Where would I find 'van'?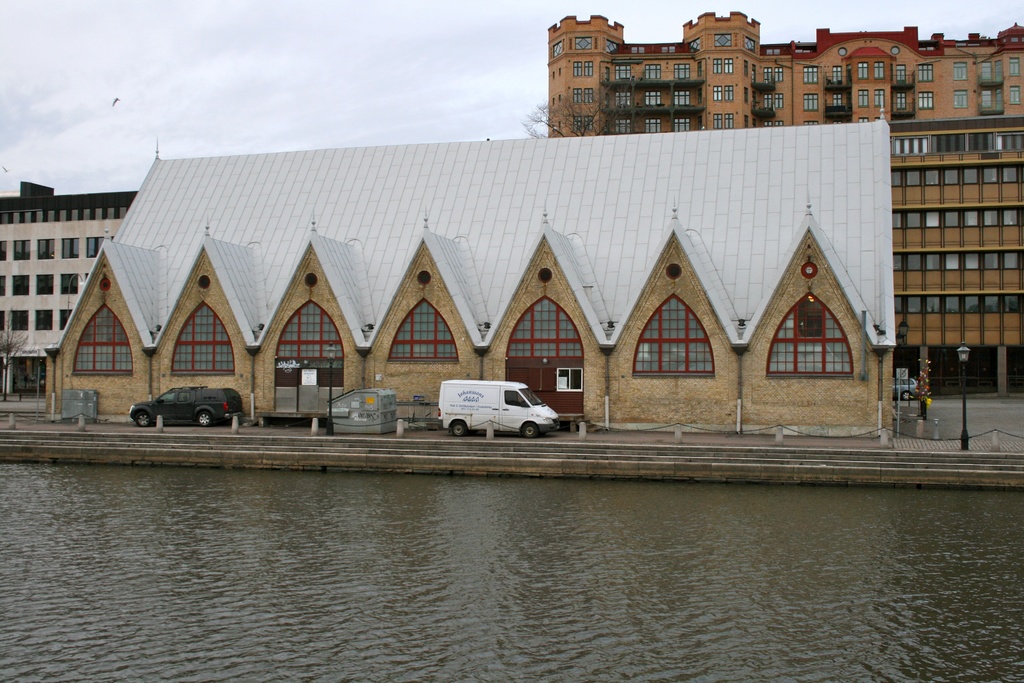
At bbox(435, 378, 563, 441).
